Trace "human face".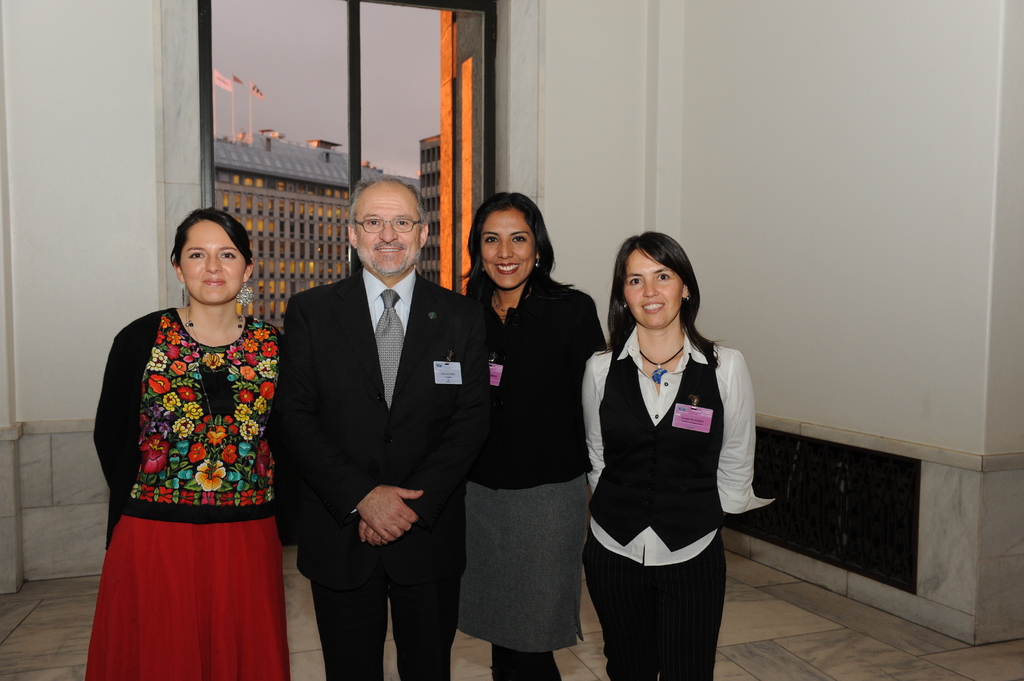
Traced to crop(480, 210, 538, 290).
